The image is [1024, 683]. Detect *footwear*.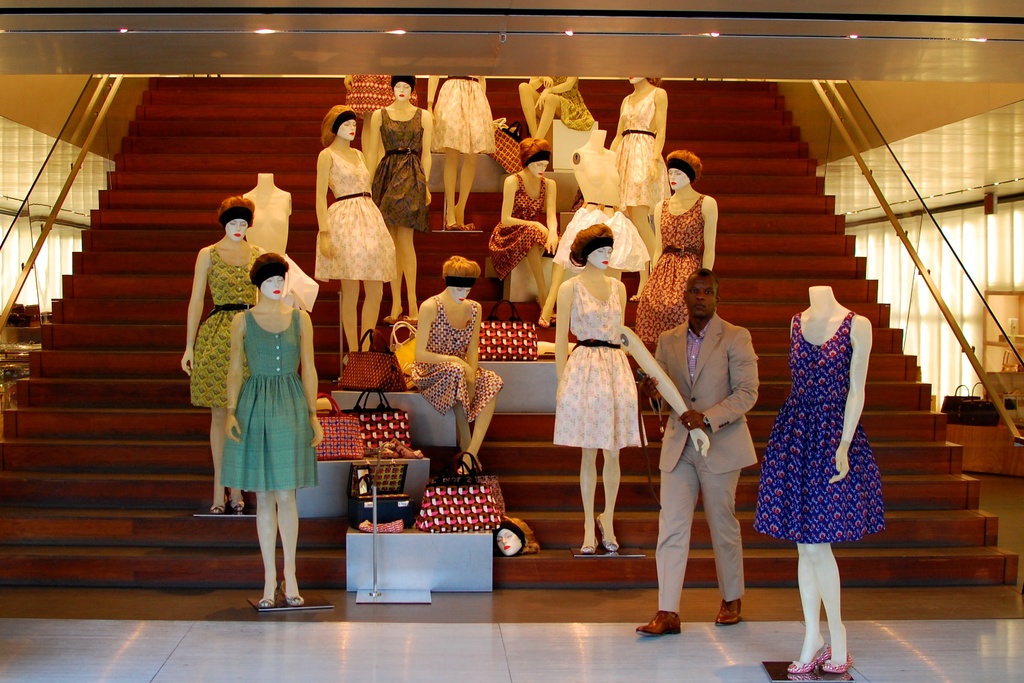
Detection: 440/220/464/228.
